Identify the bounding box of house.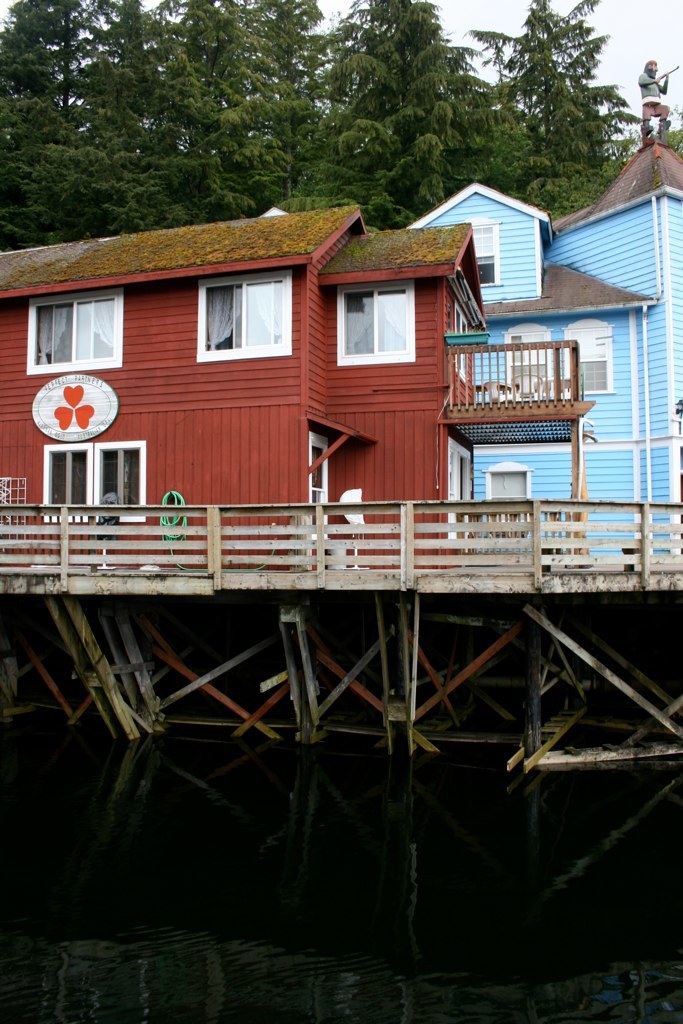
box(0, 179, 473, 566).
